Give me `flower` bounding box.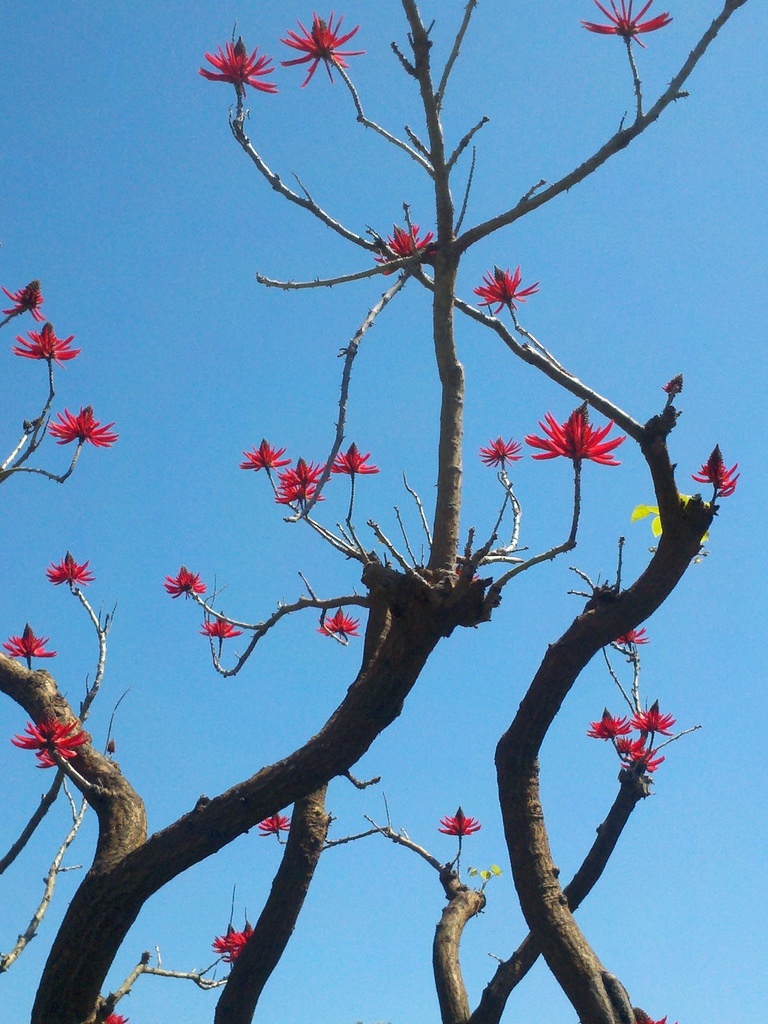
BBox(196, 607, 240, 637).
